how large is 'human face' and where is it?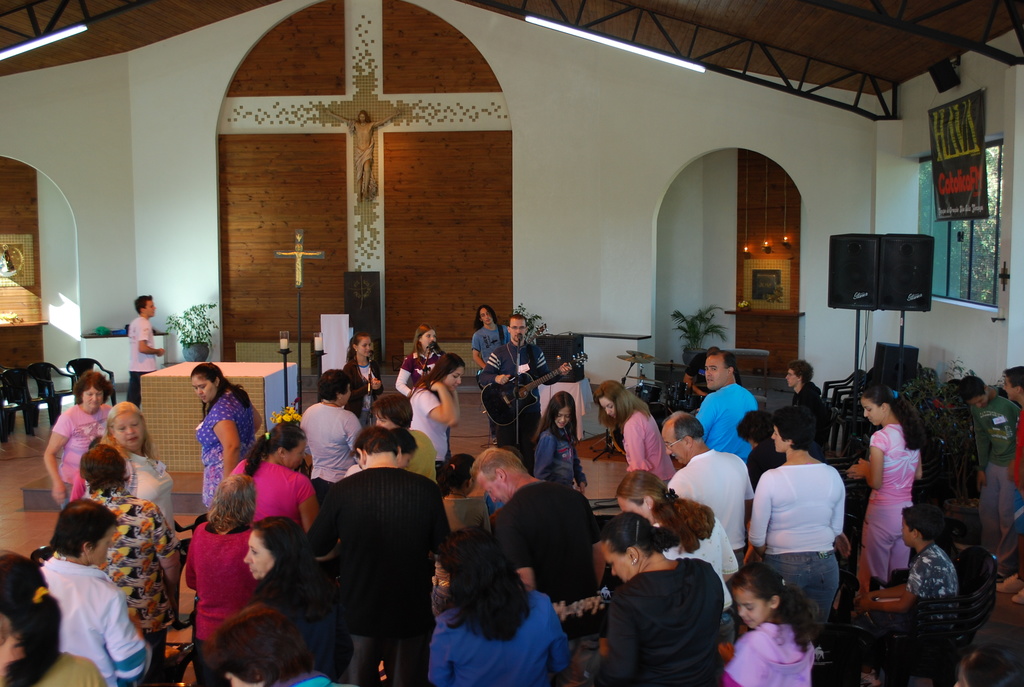
Bounding box: box=[471, 465, 518, 500].
